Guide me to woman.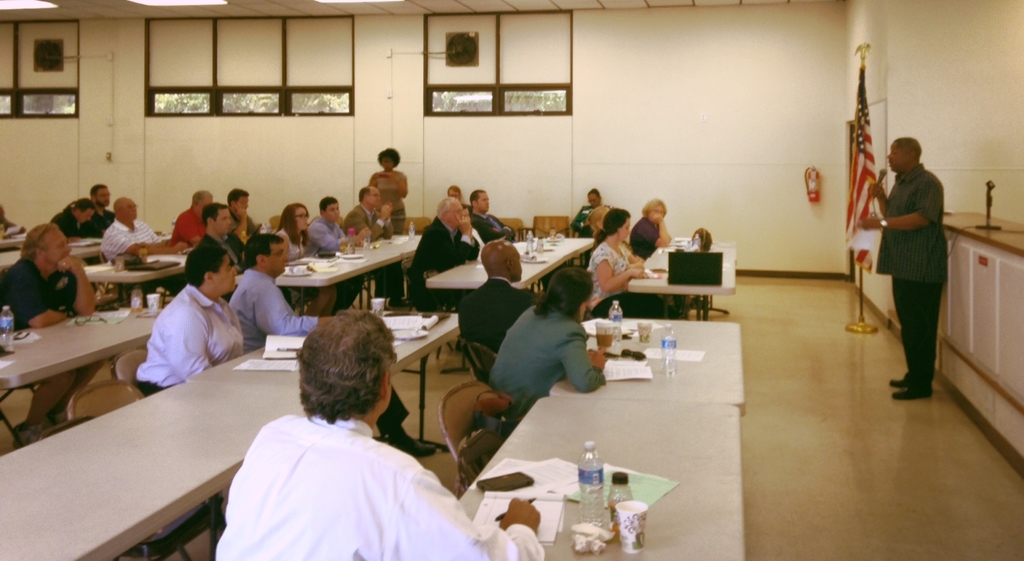
Guidance: select_region(584, 207, 662, 323).
